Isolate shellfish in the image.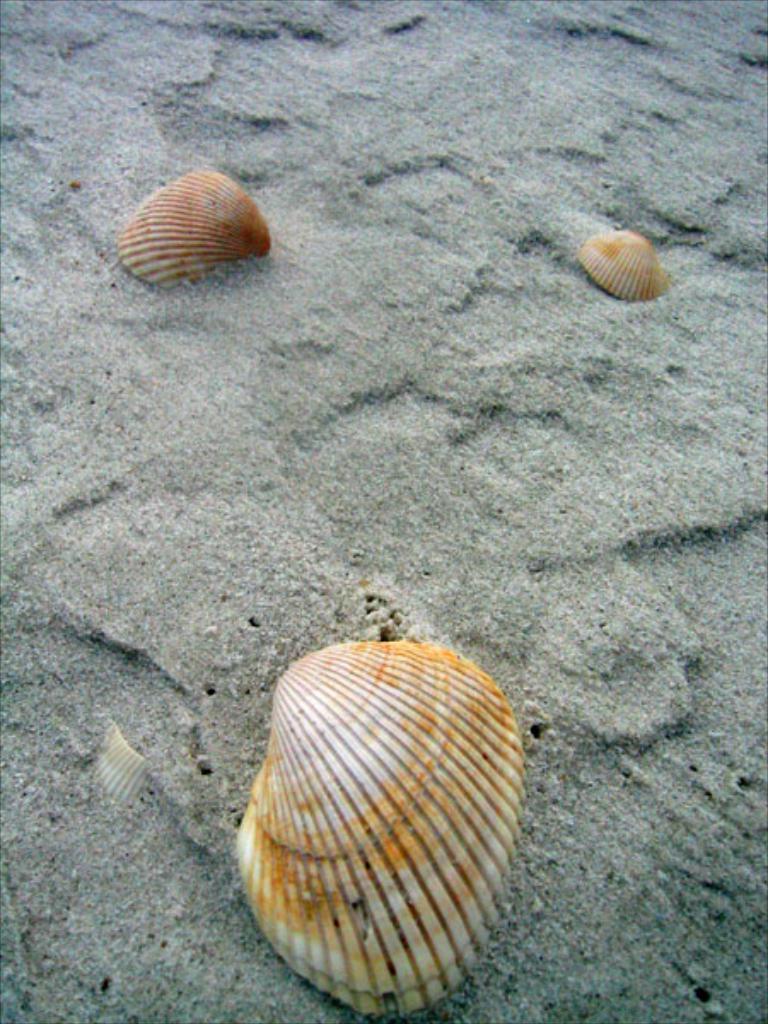
Isolated region: [104, 159, 275, 295].
